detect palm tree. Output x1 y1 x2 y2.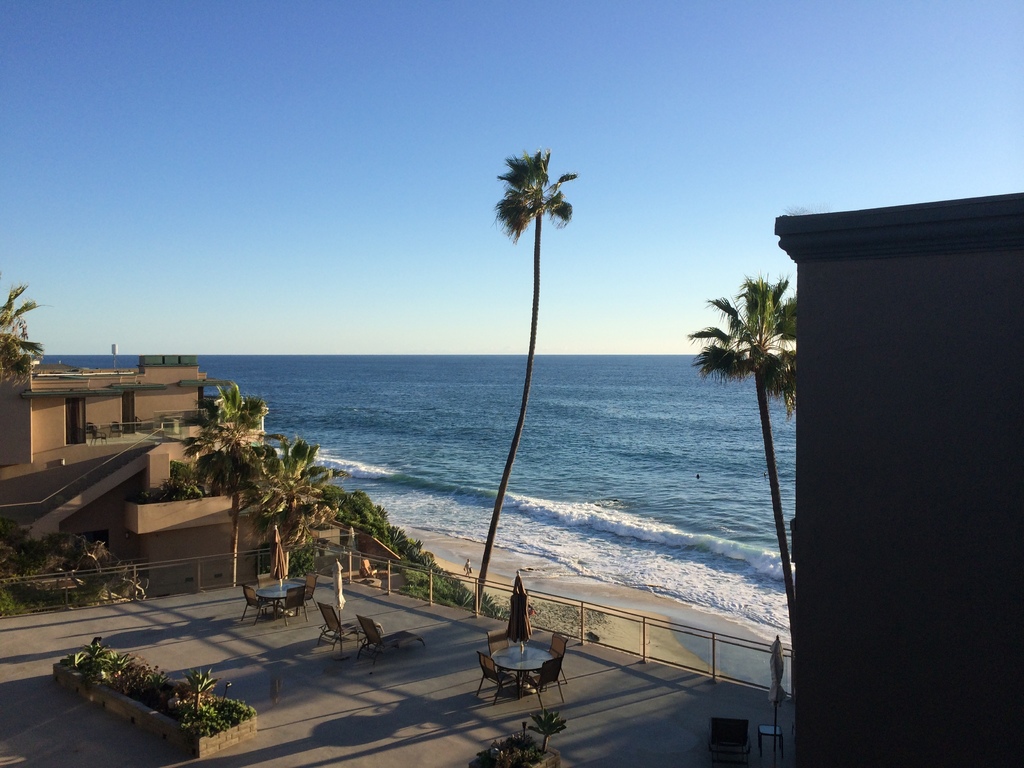
174 378 273 597.
